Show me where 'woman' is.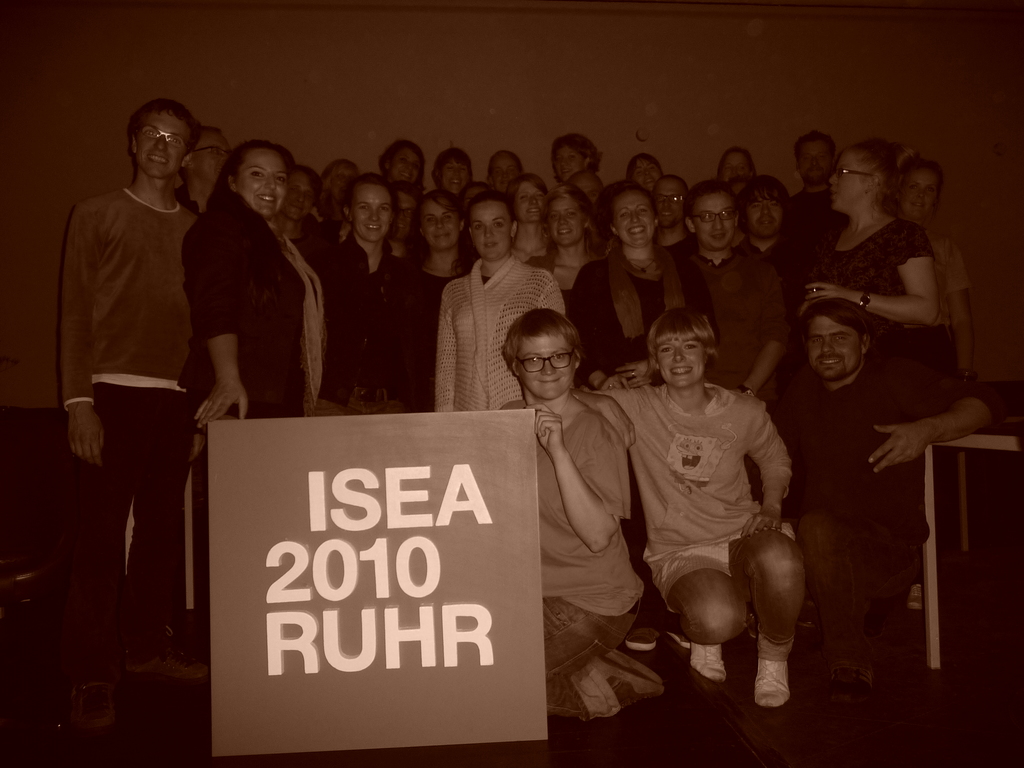
'woman' is at rect(428, 141, 475, 199).
